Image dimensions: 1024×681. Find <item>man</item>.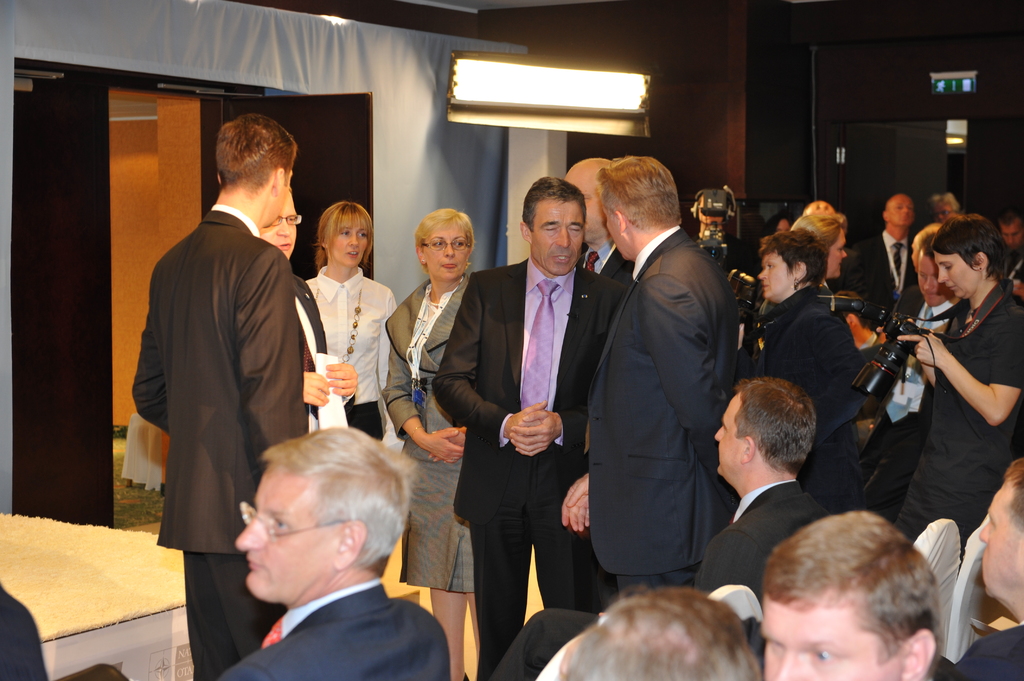
755, 509, 935, 680.
